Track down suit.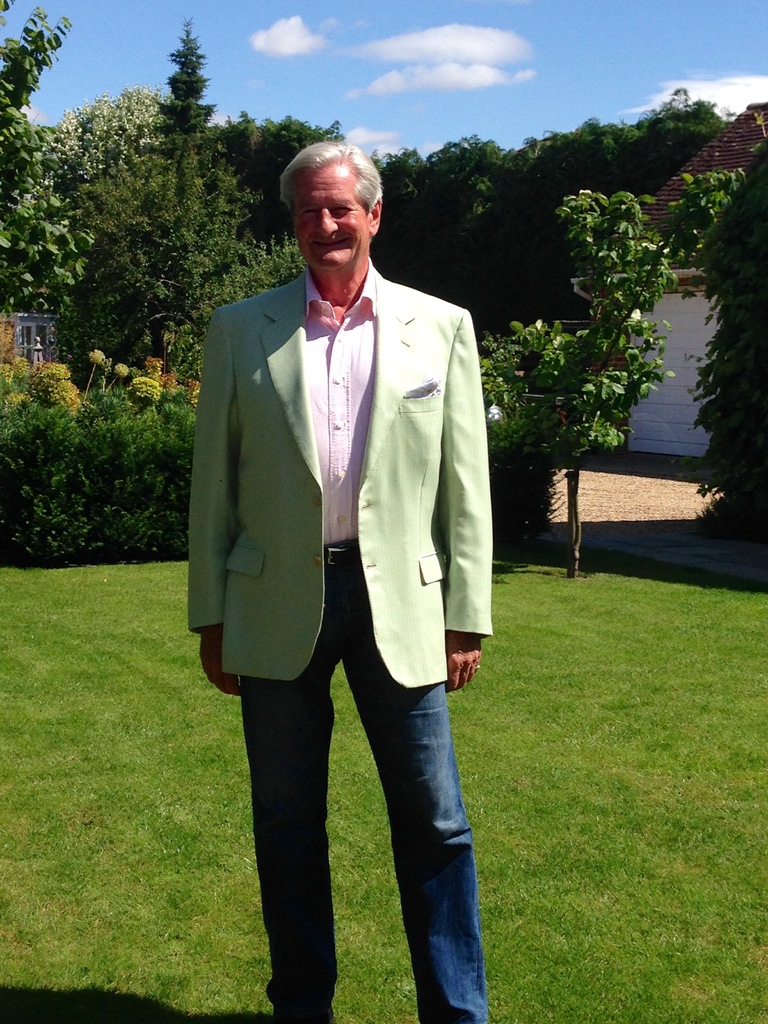
Tracked to 184/280/504/1011.
